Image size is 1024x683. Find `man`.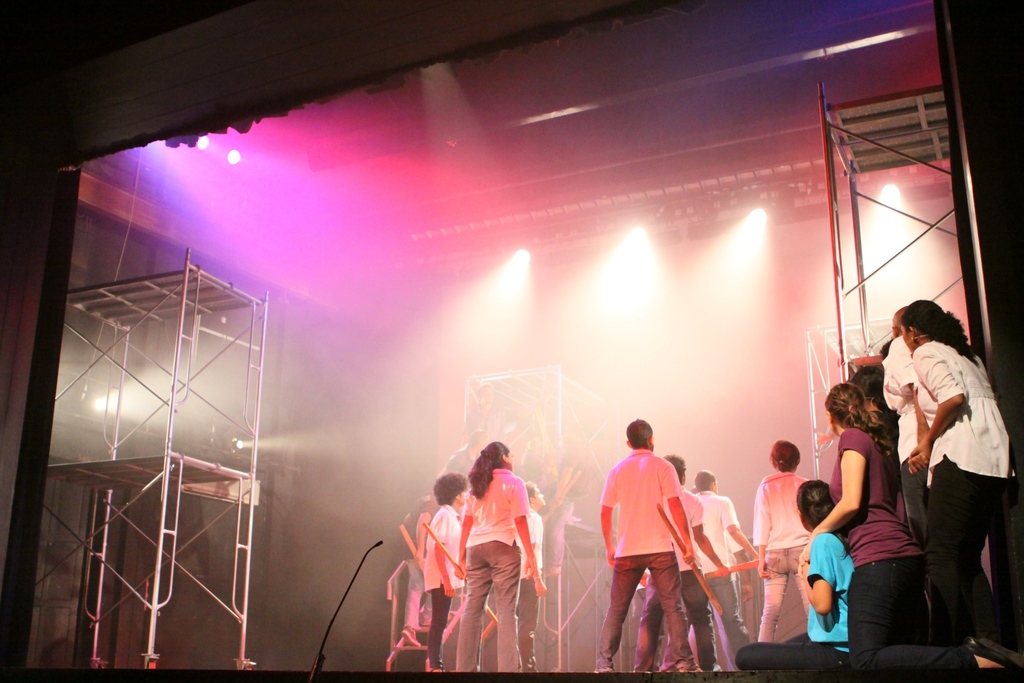
bbox=(514, 479, 550, 672).
